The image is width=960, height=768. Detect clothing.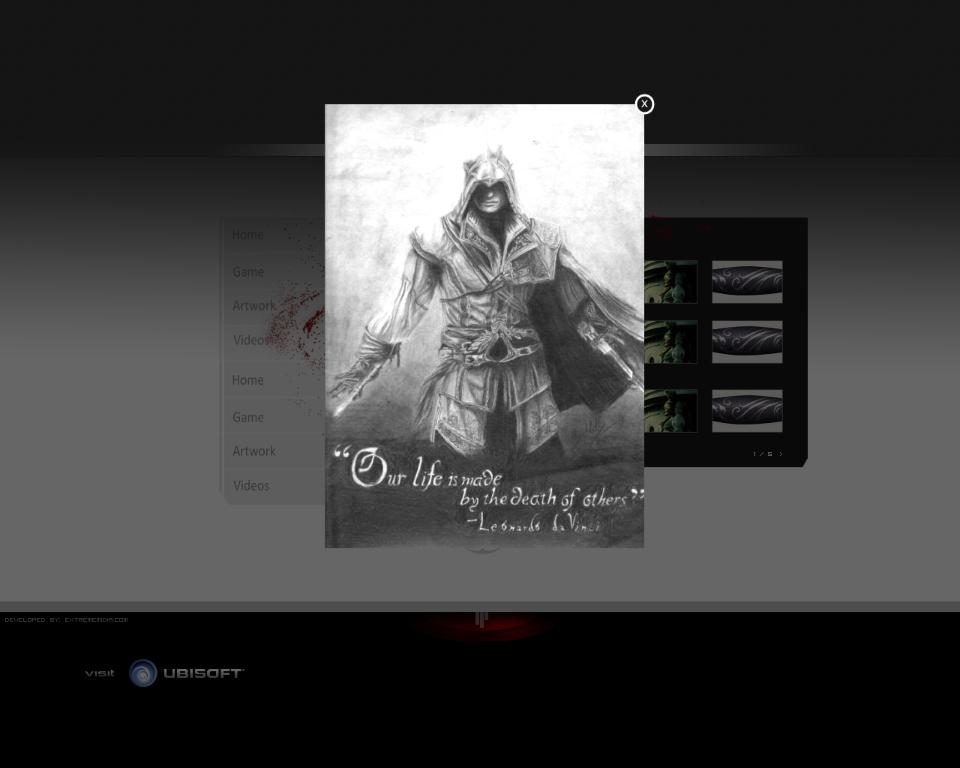
Detection: (345, 151, 629, 496).
